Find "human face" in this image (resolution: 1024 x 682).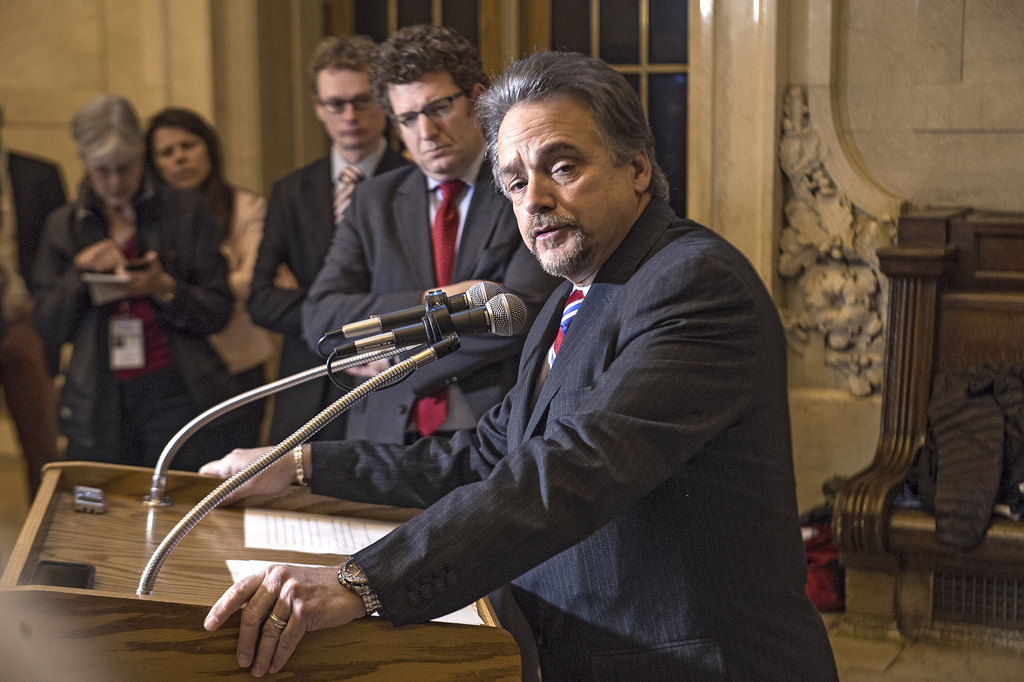
(498, 94, 636, 273).
